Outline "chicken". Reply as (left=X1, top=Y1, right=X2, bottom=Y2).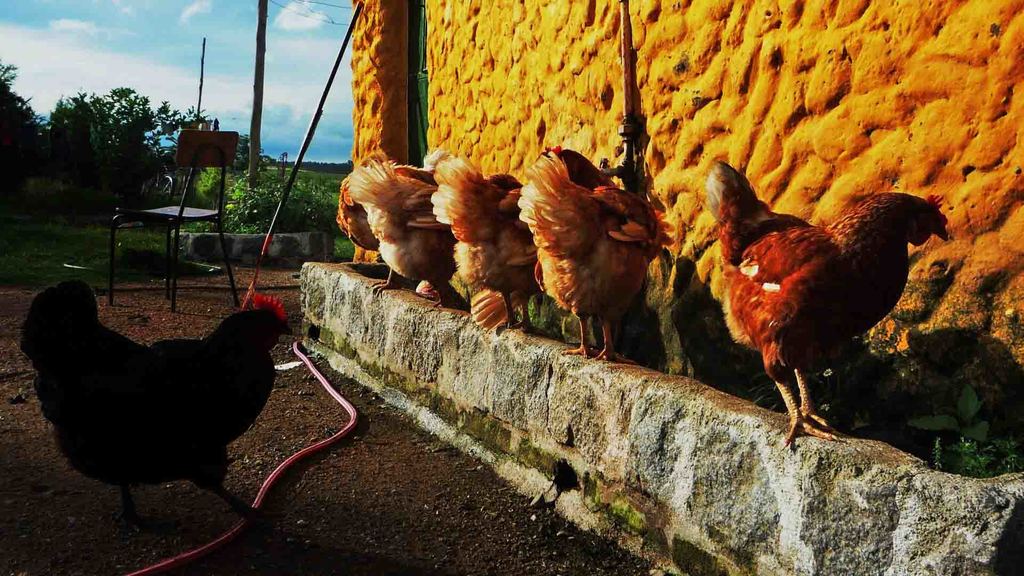
(left=338, top=146, right=452, bottom=294).
